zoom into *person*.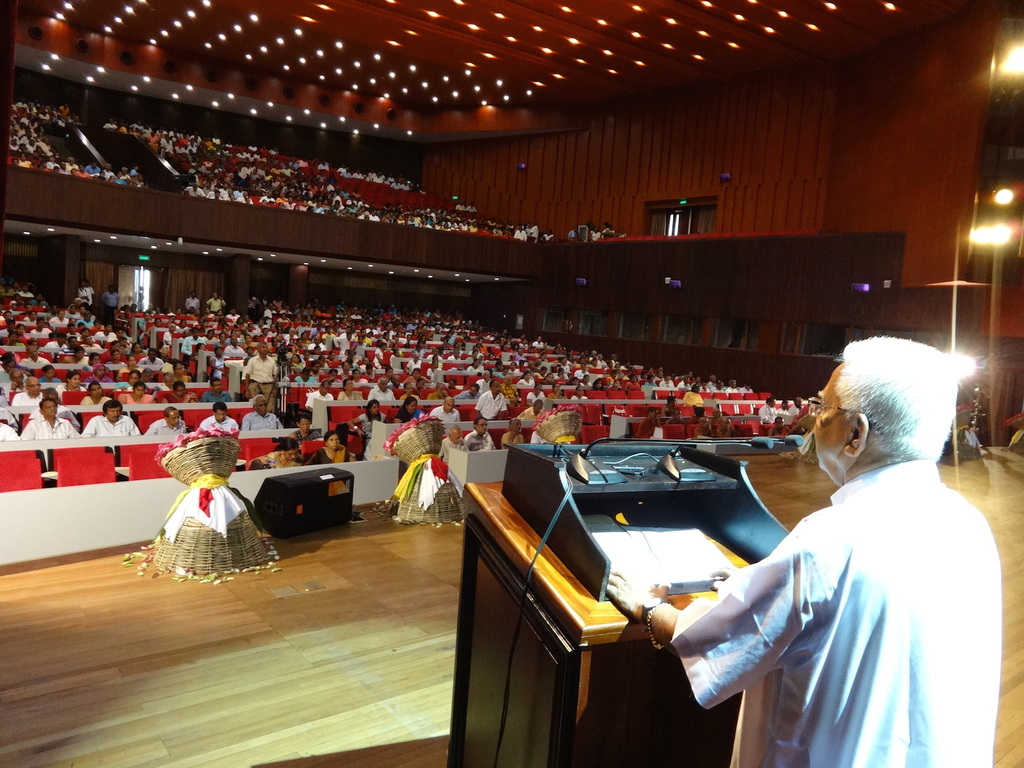
Zoom target: locate(460, 412, 494, 454).
